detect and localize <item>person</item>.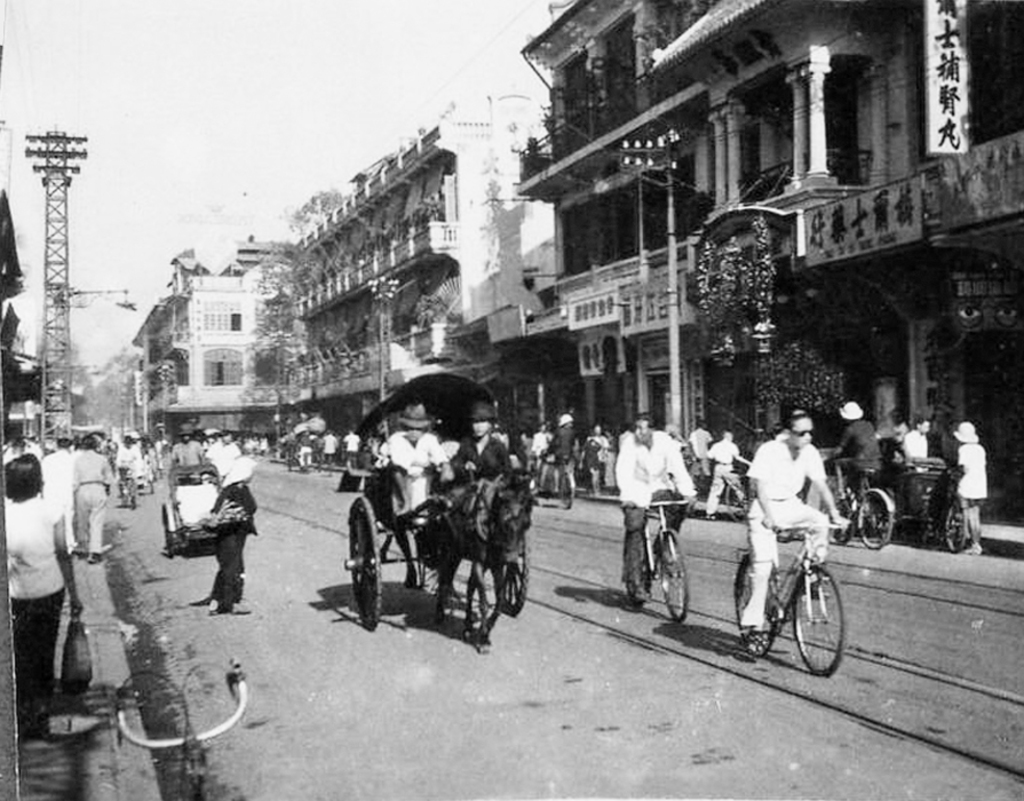
Localized at box(374, 405, 455, 526).
